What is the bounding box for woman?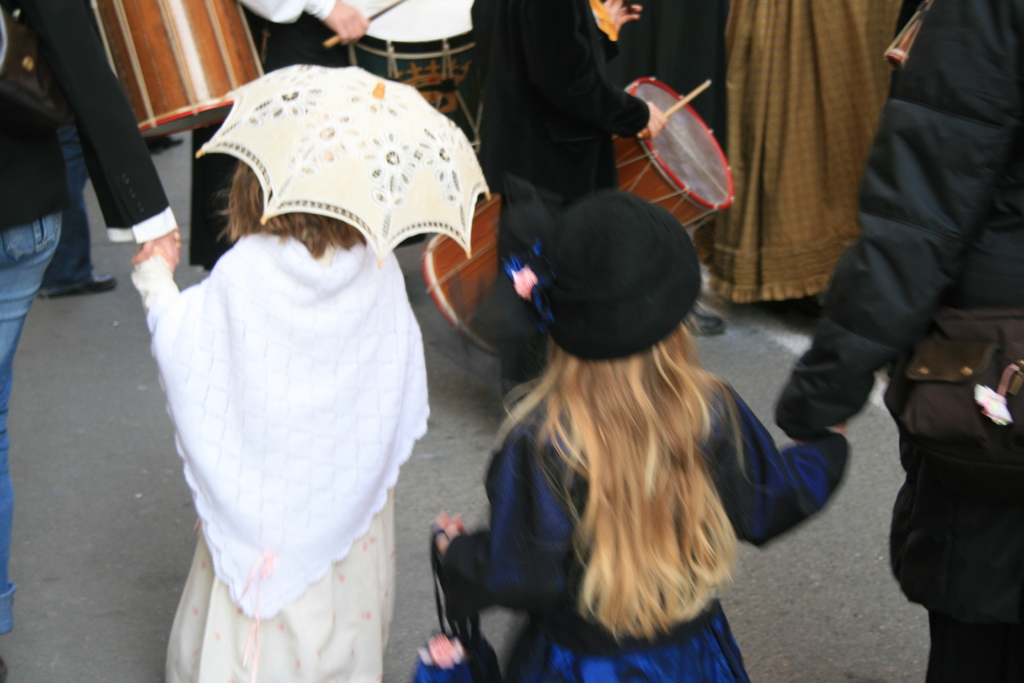
(420,157,845,682).
